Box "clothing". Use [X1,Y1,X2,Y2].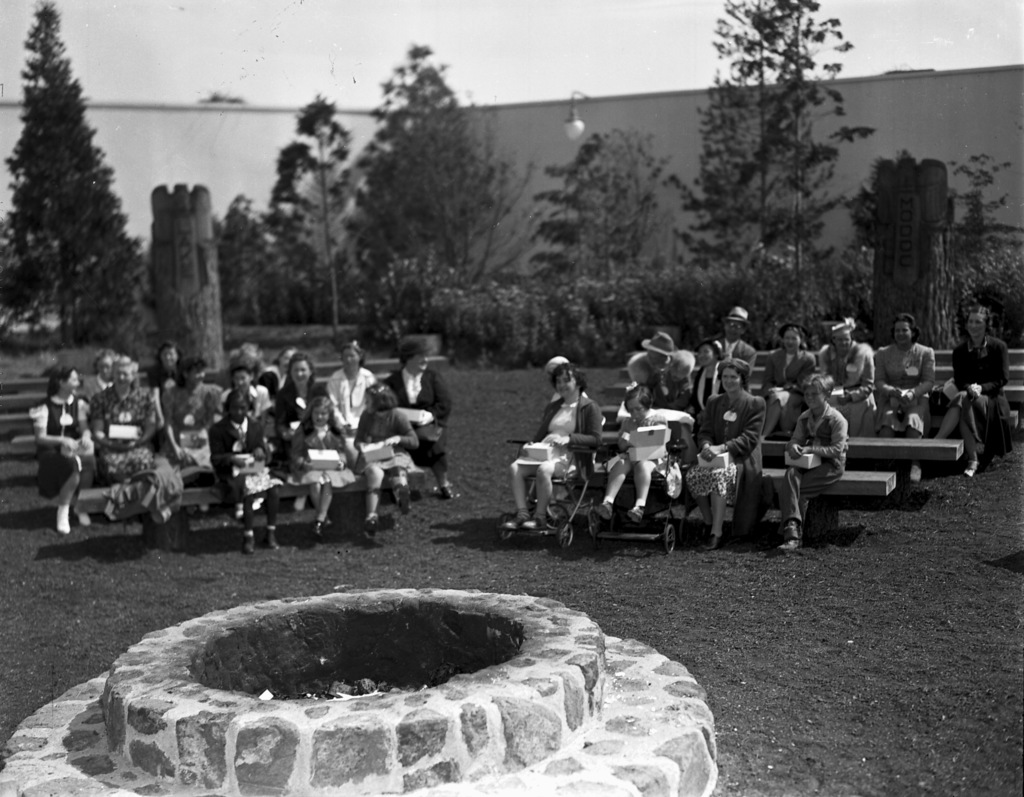
[352,418,413,472].
